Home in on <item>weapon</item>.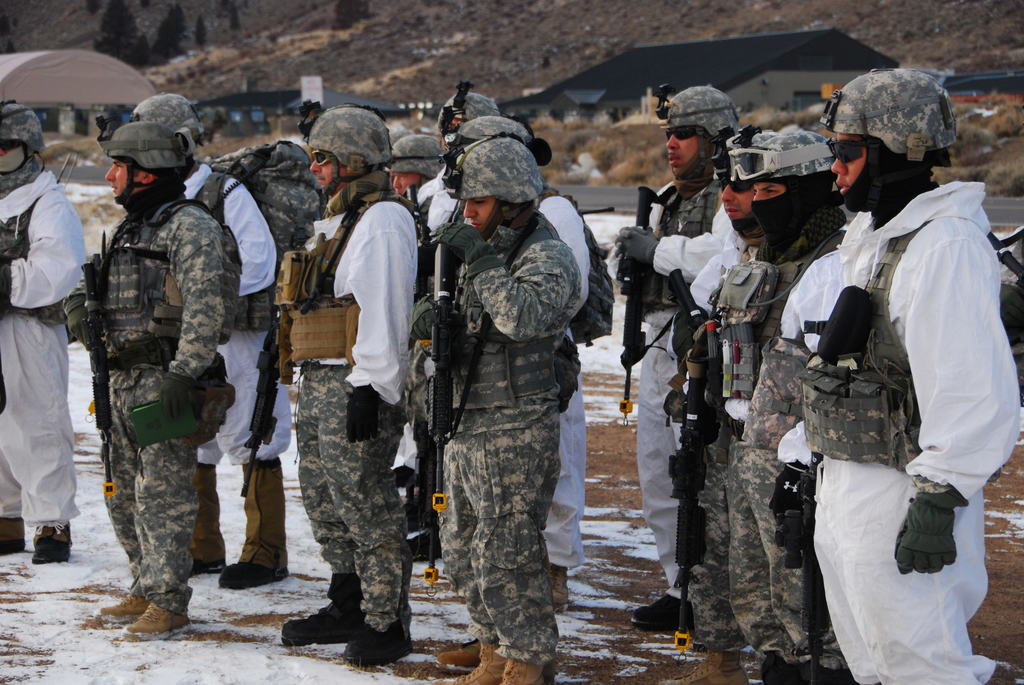
Homed in at 239 312 284 505.
